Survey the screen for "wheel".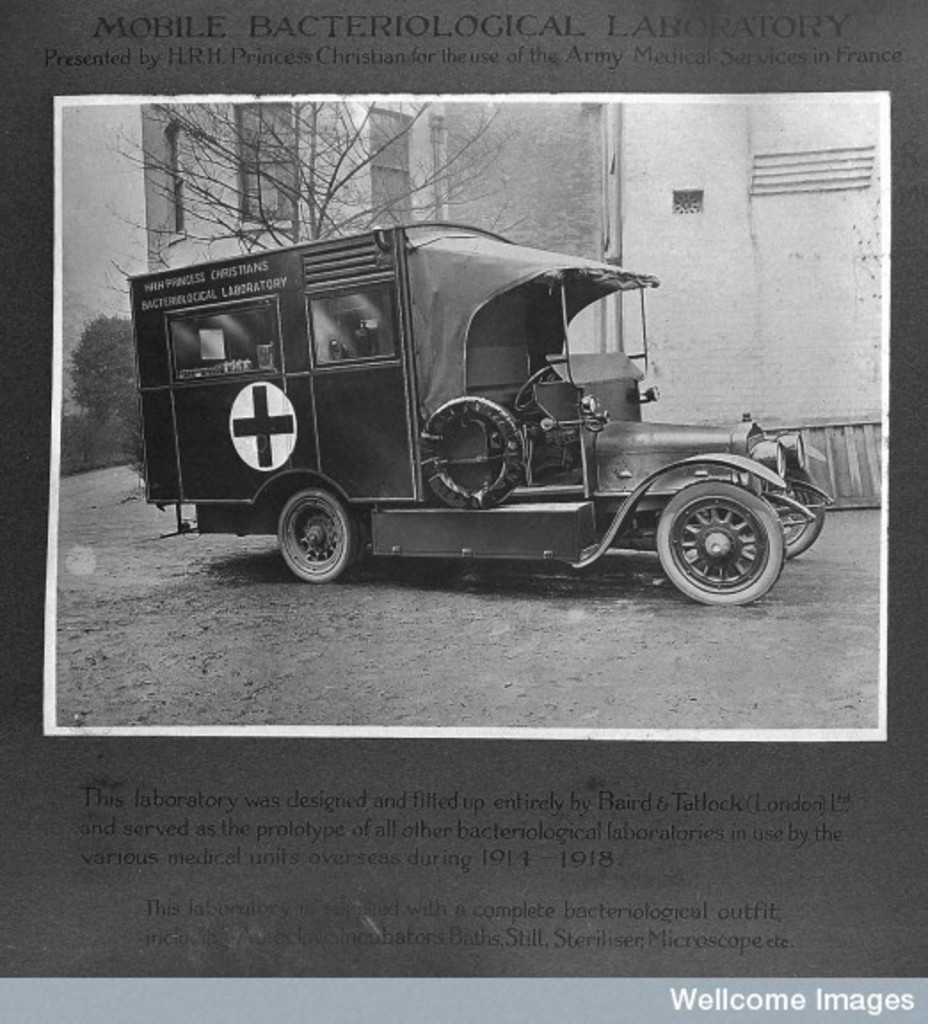
Survey found: left=514, top=366, right=556, bottom=414.
